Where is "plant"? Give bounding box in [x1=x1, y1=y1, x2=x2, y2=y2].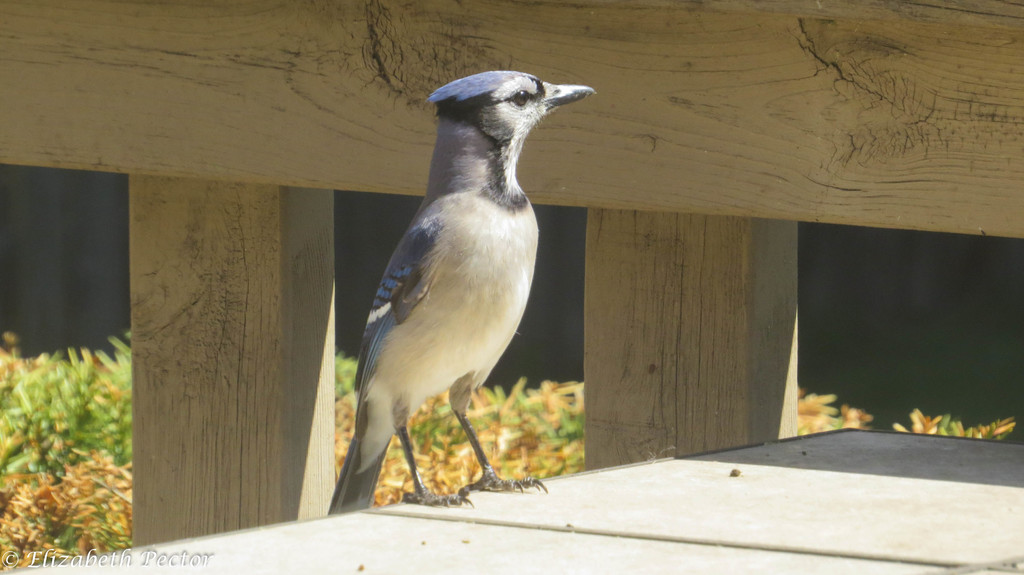
[x1=453, y1=377, x2=588, y2=482].
